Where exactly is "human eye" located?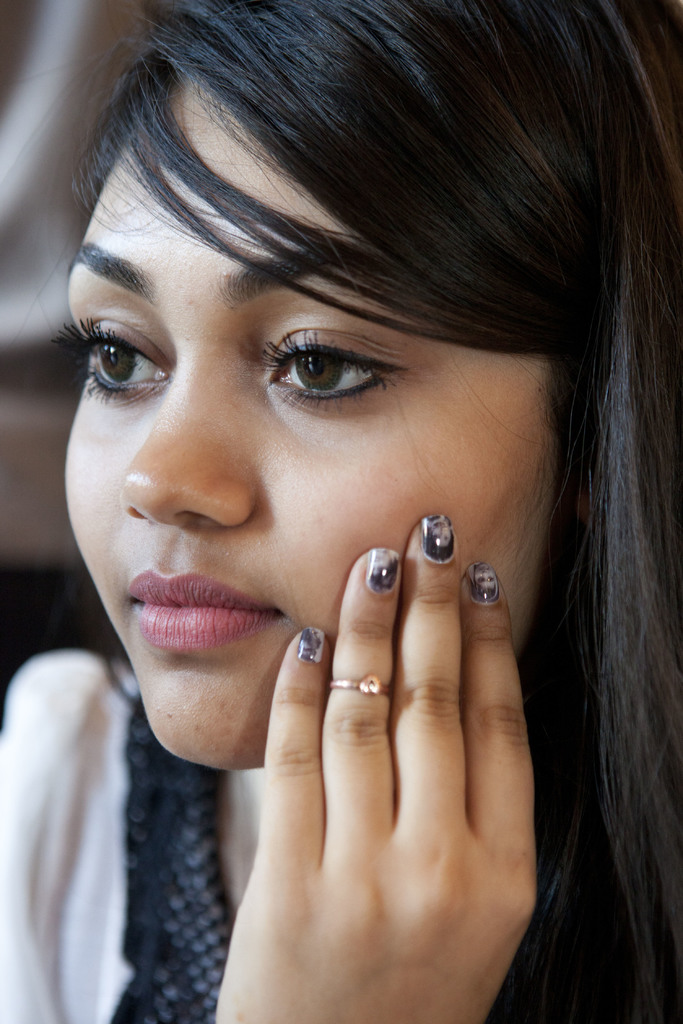
Its bounding box is [47, 316, 173, 406].
